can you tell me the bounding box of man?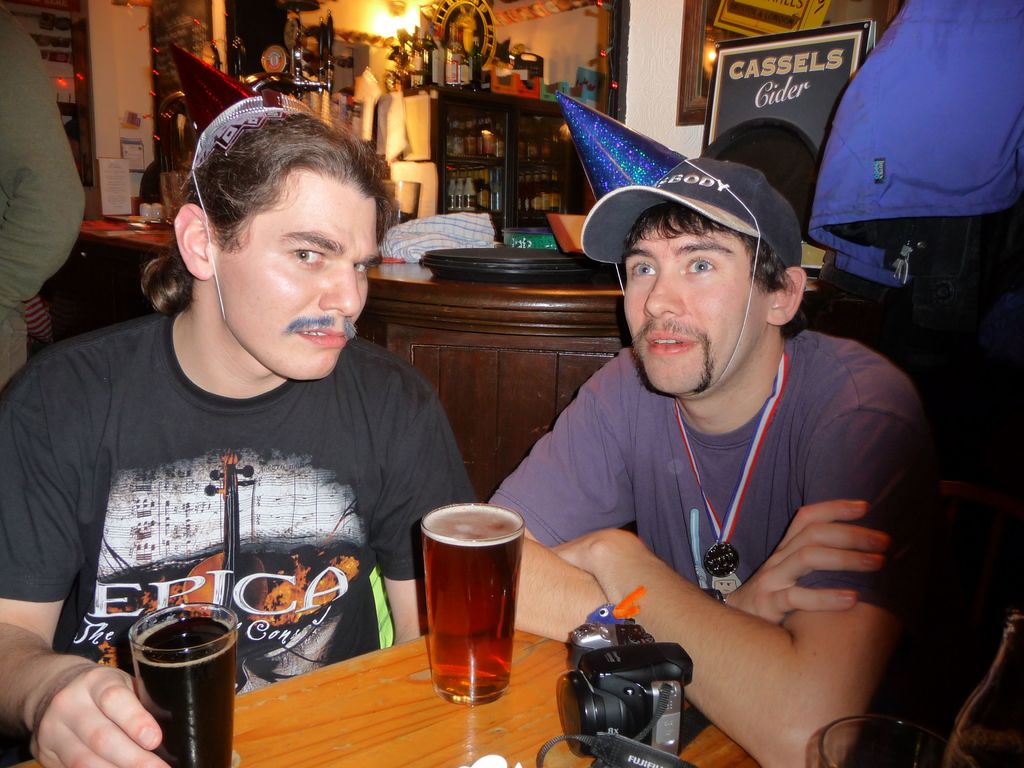
(x1=495, y1=184, x2=981, y2=764).
